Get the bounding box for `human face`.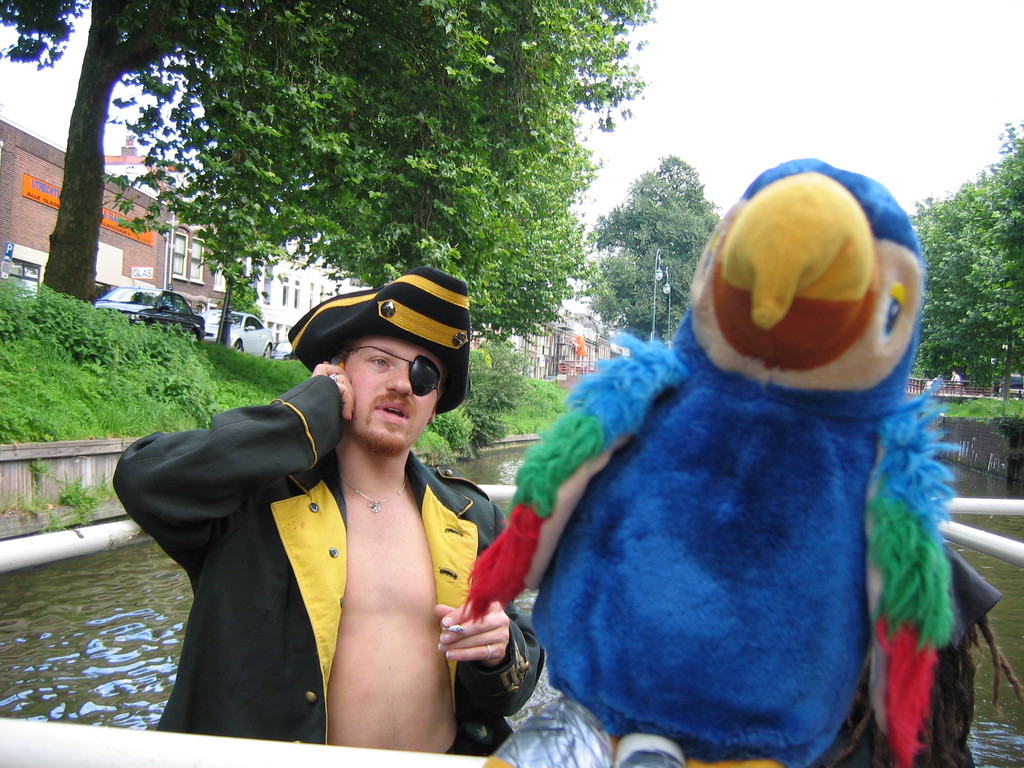
[353,326,449,448].
